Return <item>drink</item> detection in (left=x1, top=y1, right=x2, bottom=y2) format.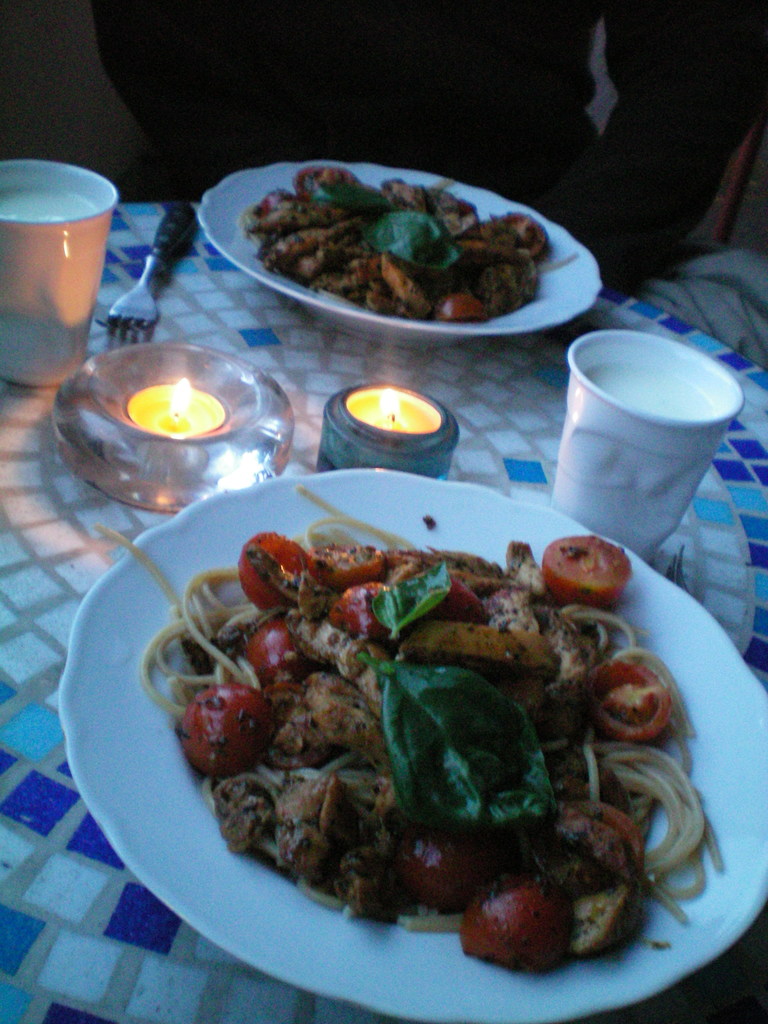
(left=0, top=187, right=102, bottom=223).
